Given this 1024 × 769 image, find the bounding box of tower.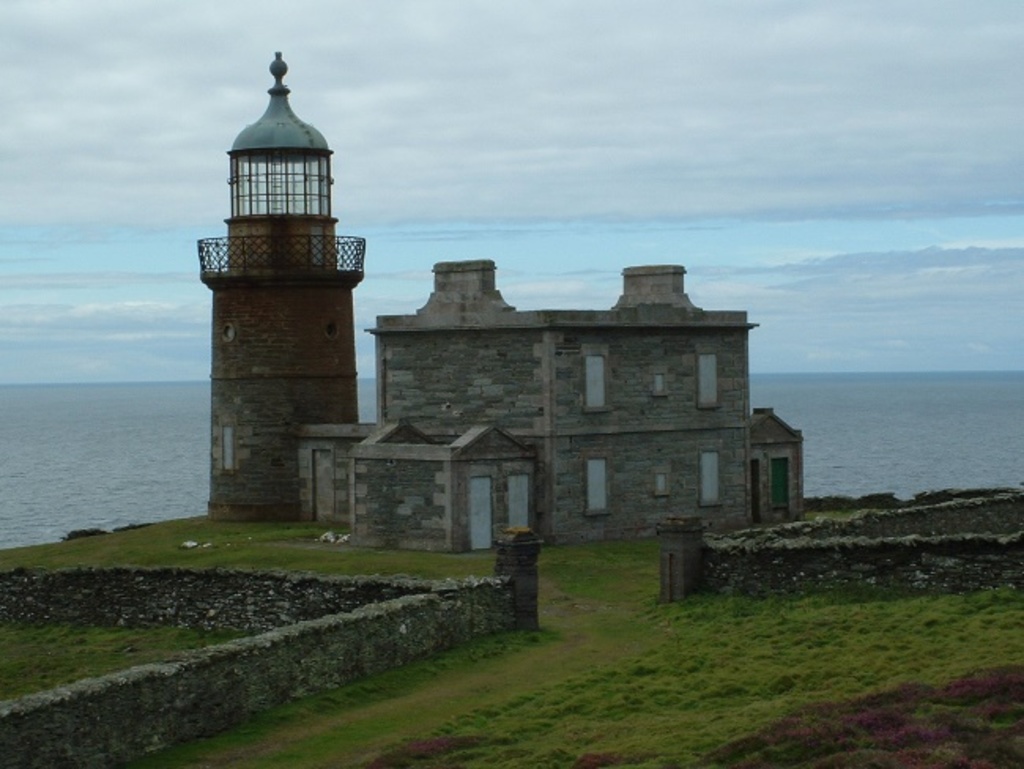
[left=176, top=65, right=356, bottom=441].
